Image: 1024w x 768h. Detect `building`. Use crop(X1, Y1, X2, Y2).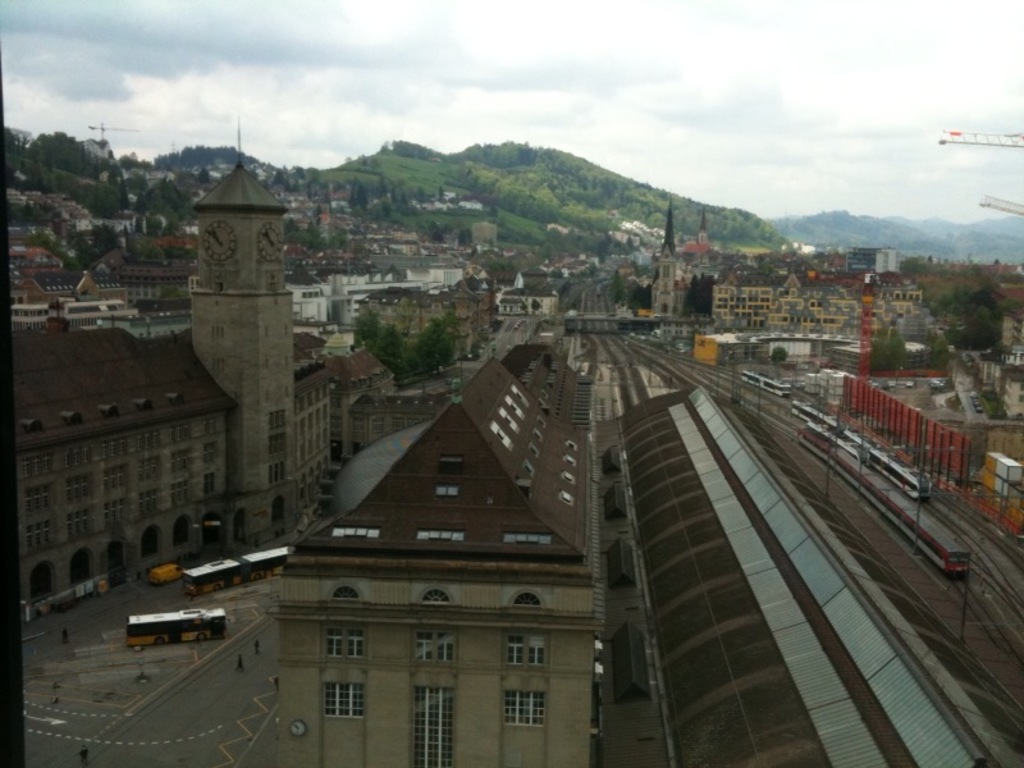
crop(280, 343, 585, 767).
